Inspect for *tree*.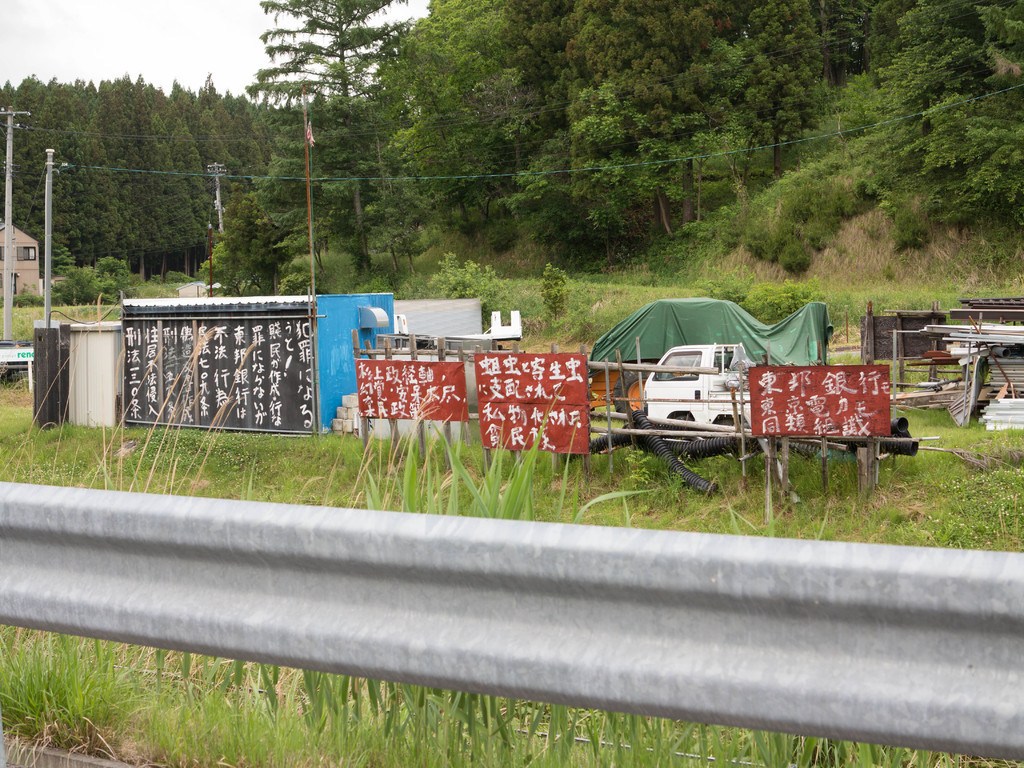
Inspection: (x1=97, y1=254, x2=127, y2=275).
